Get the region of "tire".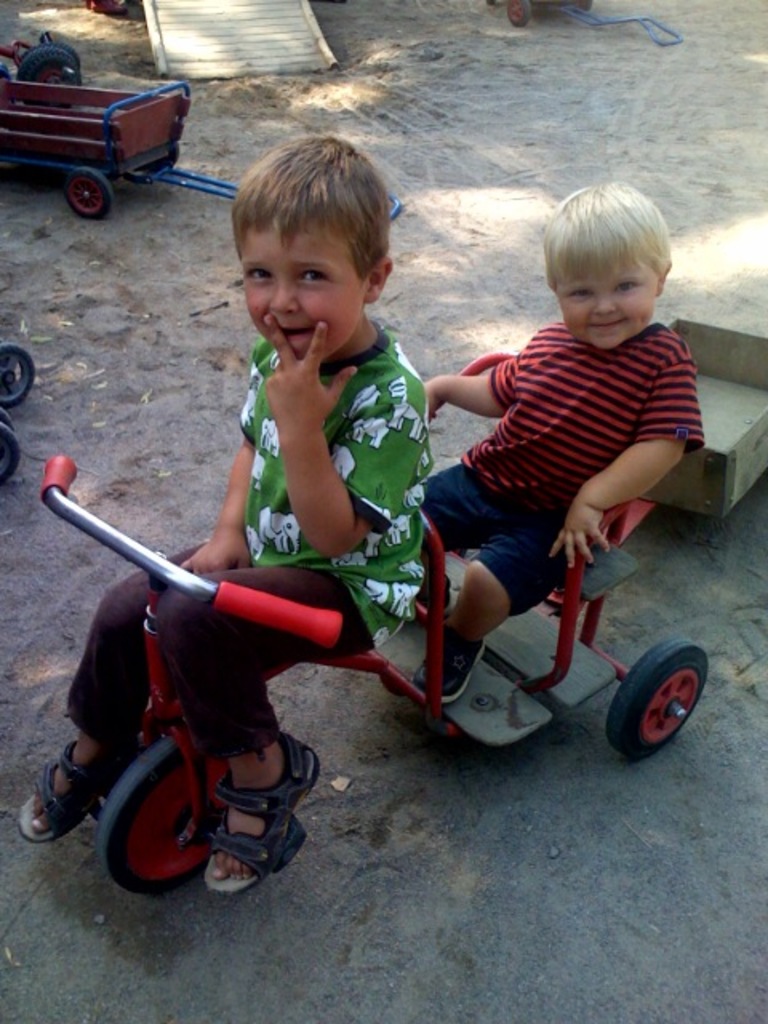
<region>101, 738, 229, 894</region>.
